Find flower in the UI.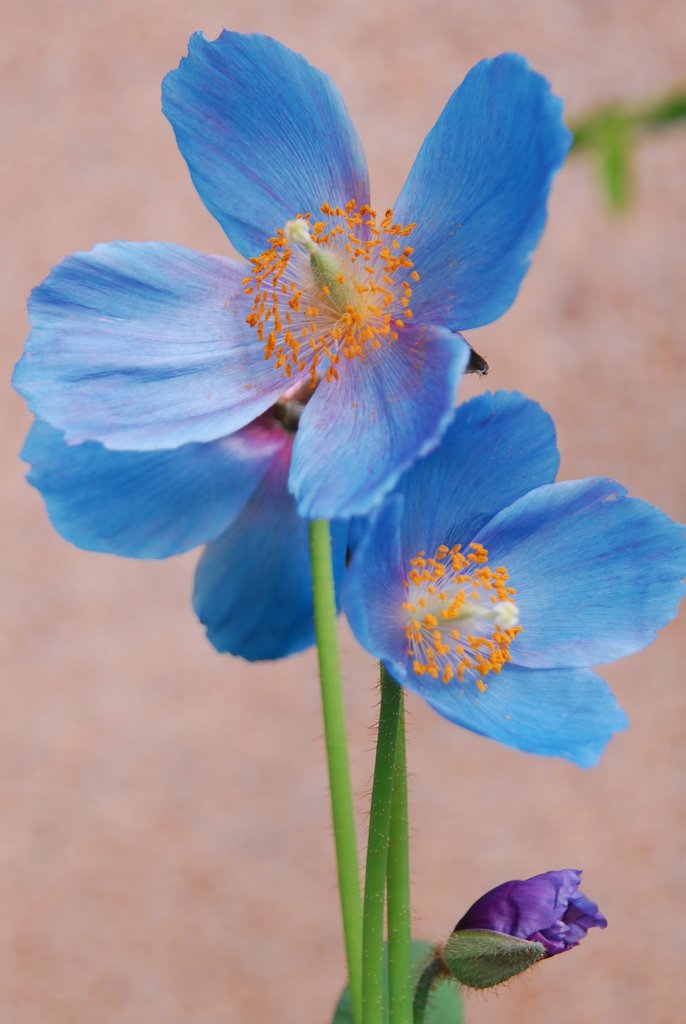
UI element at select_region(73, 17, 582, 617).
